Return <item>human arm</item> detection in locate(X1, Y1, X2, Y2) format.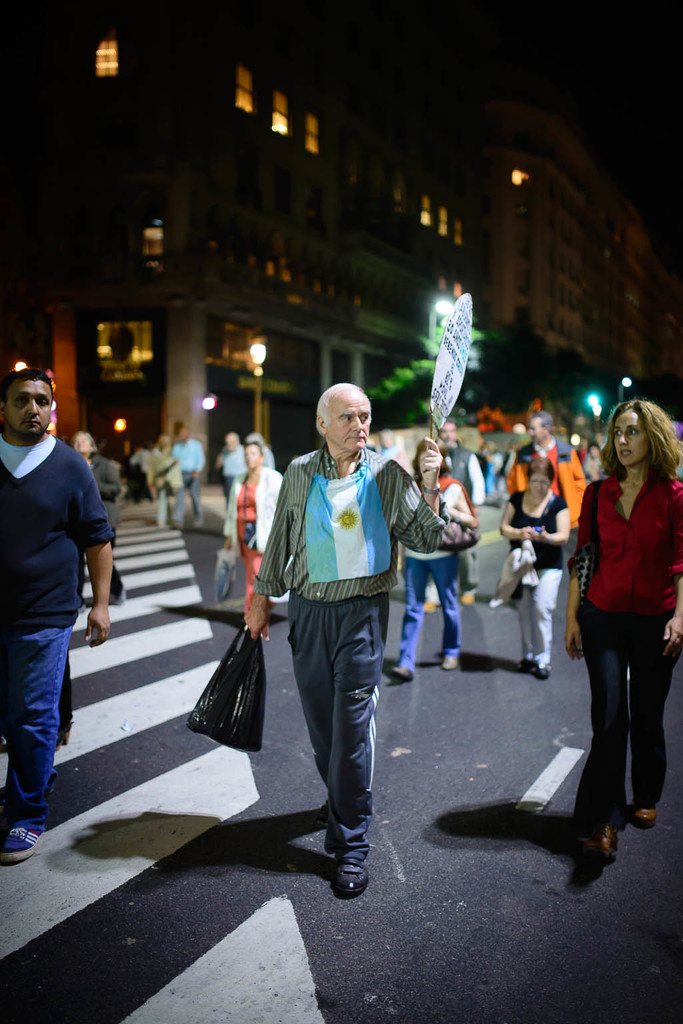
locate(490, 493, 532, 547).
